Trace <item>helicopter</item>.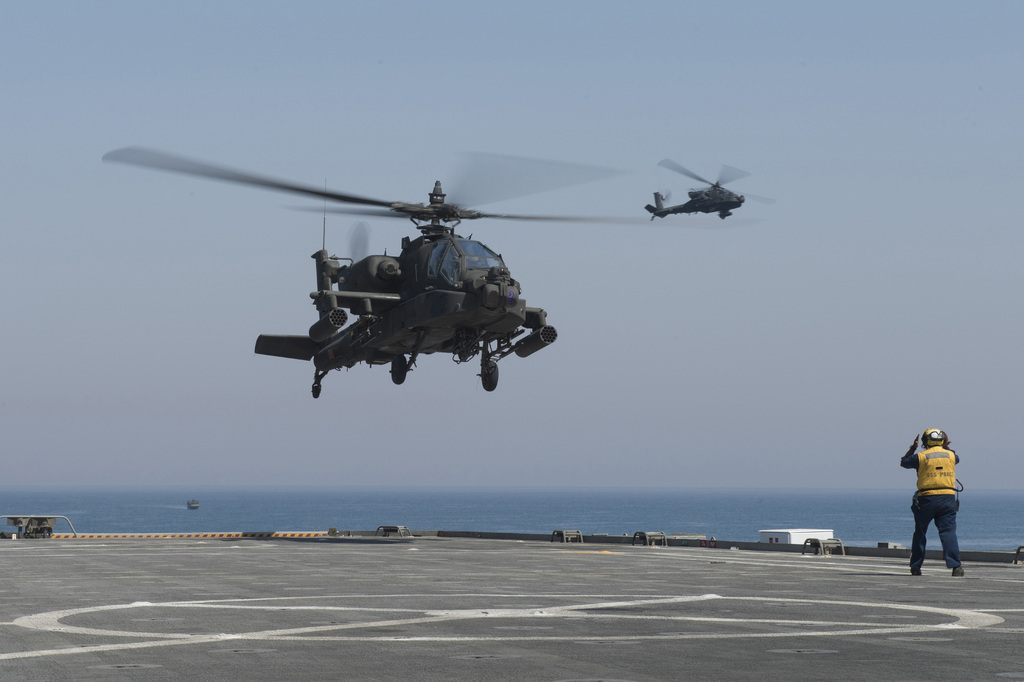
Traced to <region>92, 136, 684, 412</region>.
